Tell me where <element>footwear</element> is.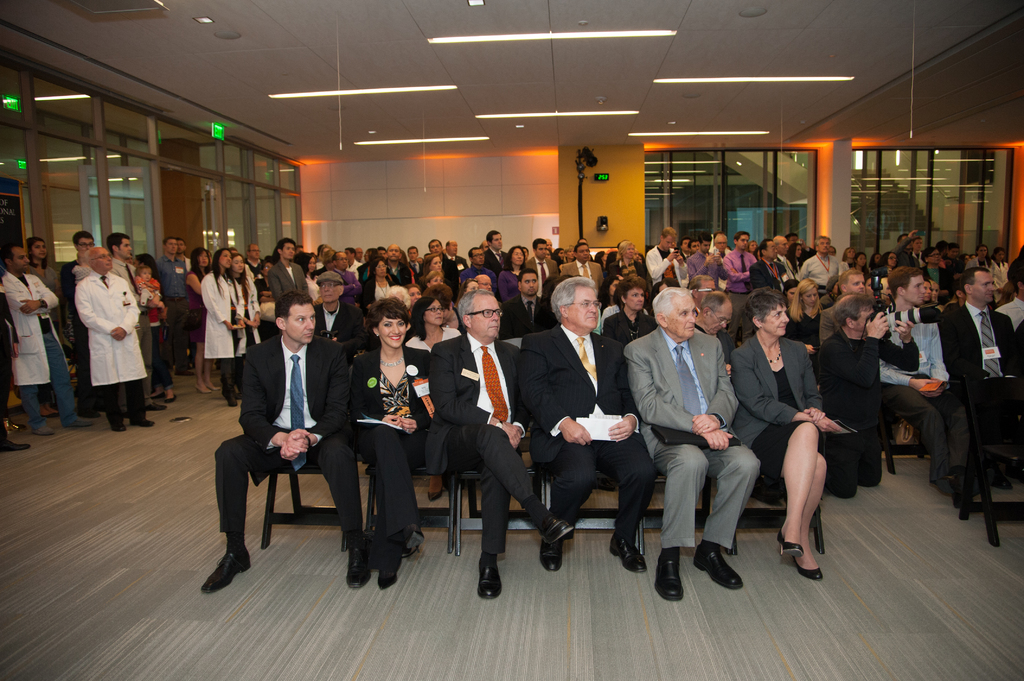
<element>footwear</element> is at [205,383,217,389].
